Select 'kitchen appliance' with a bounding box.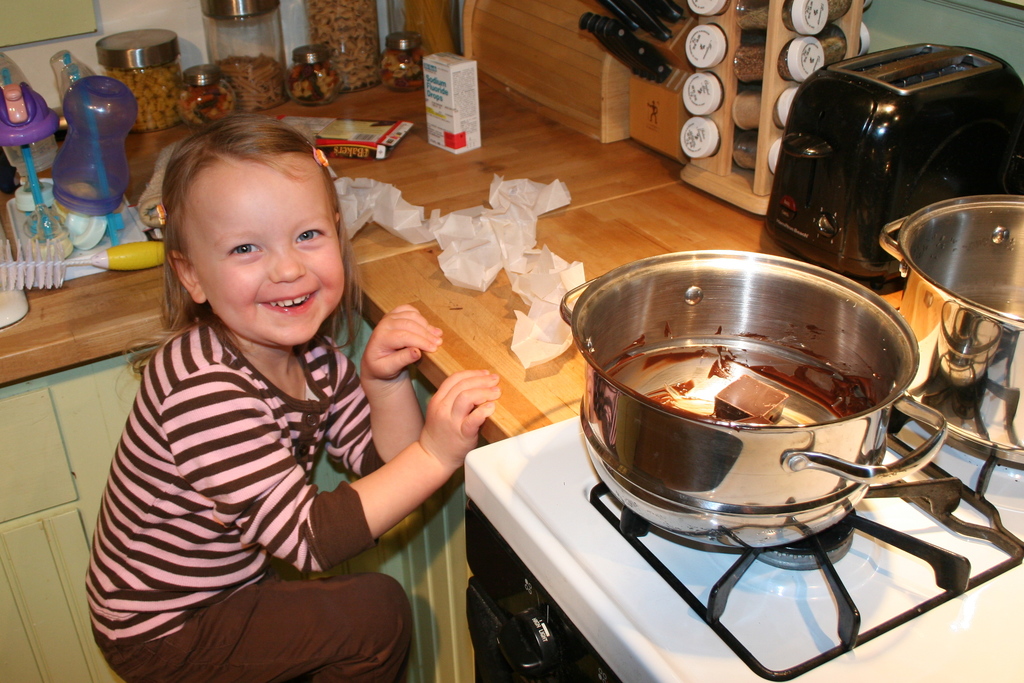
locate(580, 13, 672, 84).
